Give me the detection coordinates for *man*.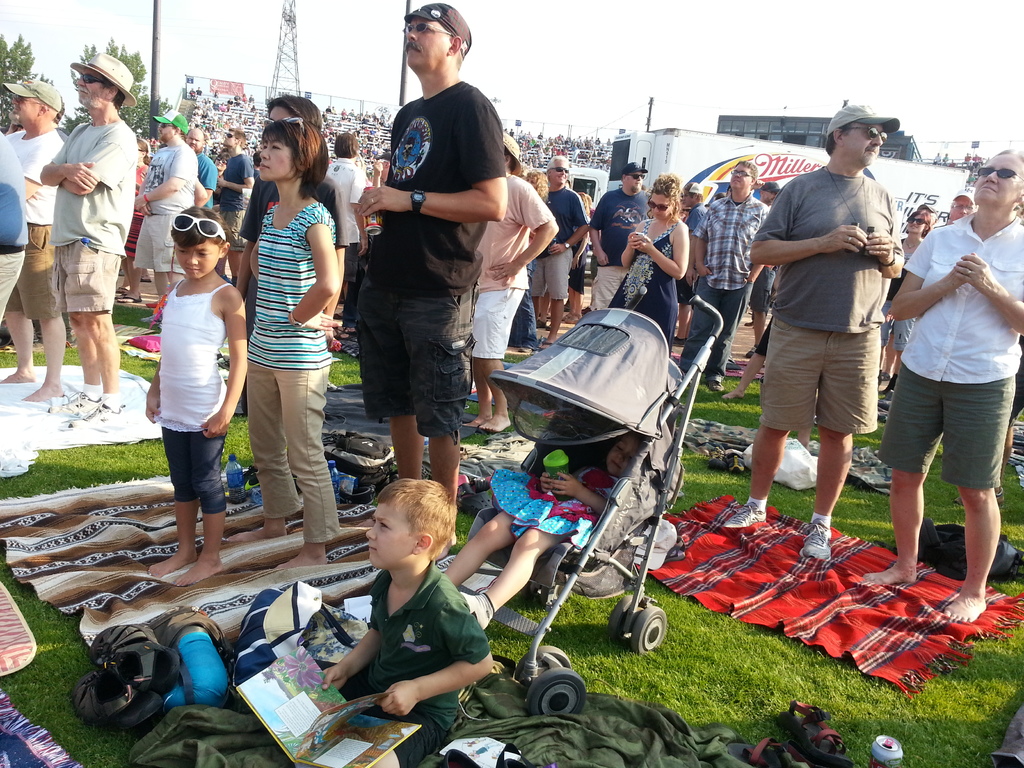
[323,134,369,262].
